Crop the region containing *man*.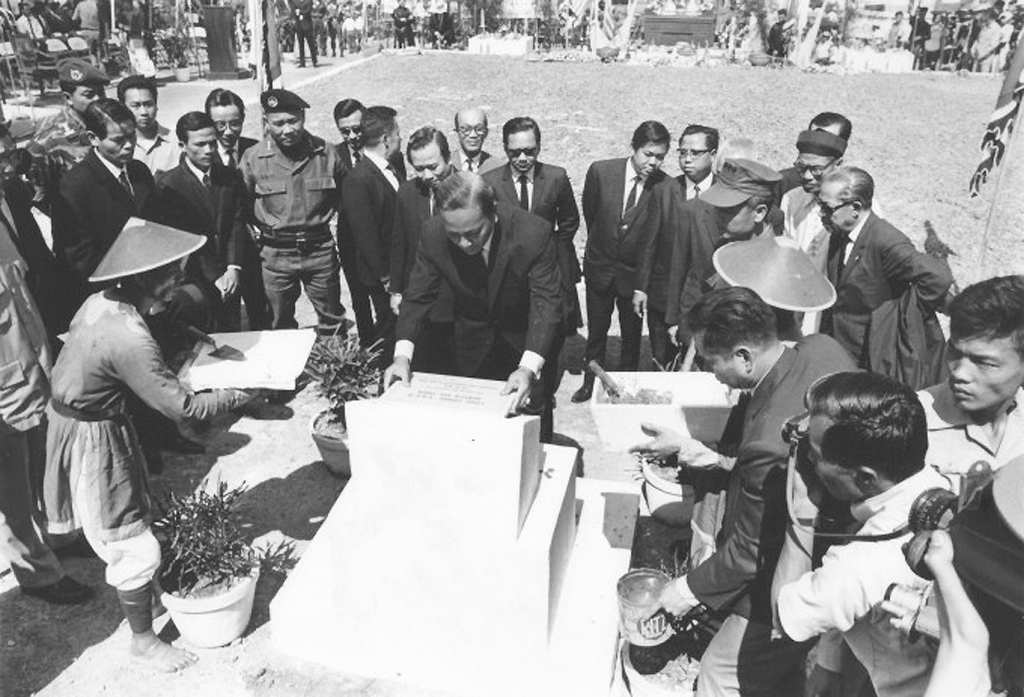
Crop region: 317:1:461:56.
